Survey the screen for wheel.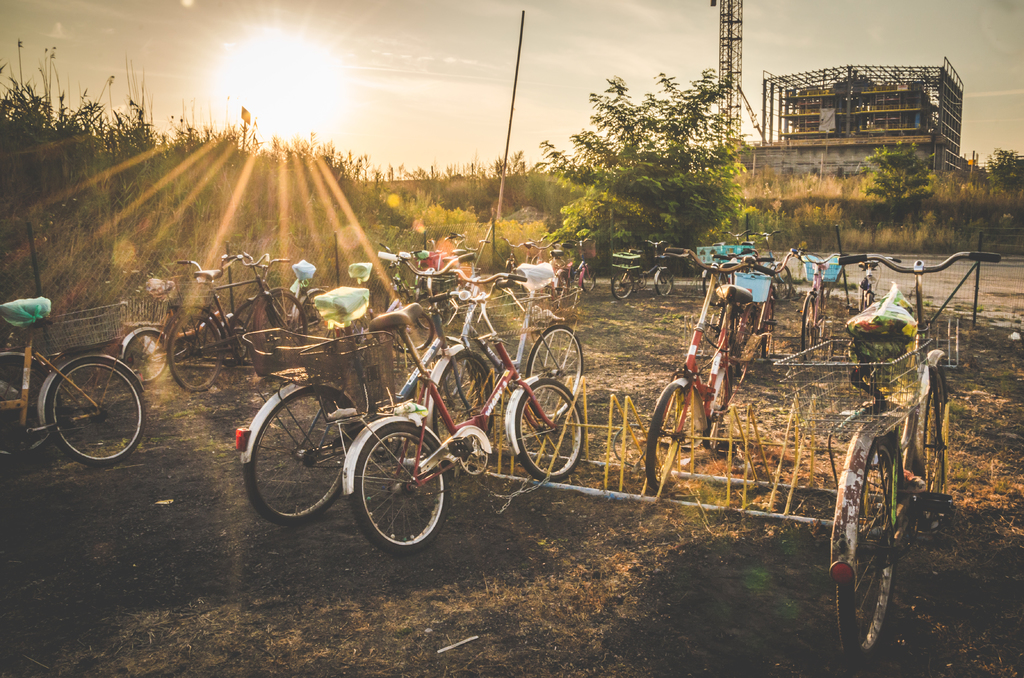
Survey found: {"x1": 552, "y1": 266, "x2": 570, "y2": 292}.
